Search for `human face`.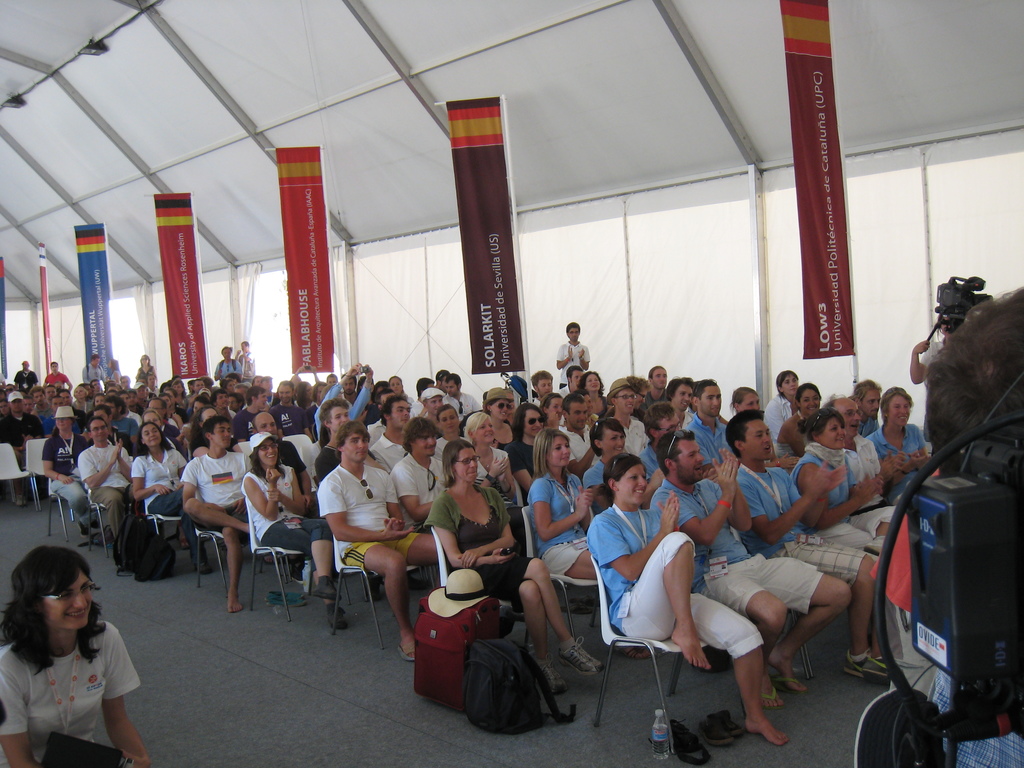
Found at Rect(452, 449, 478, 485).
